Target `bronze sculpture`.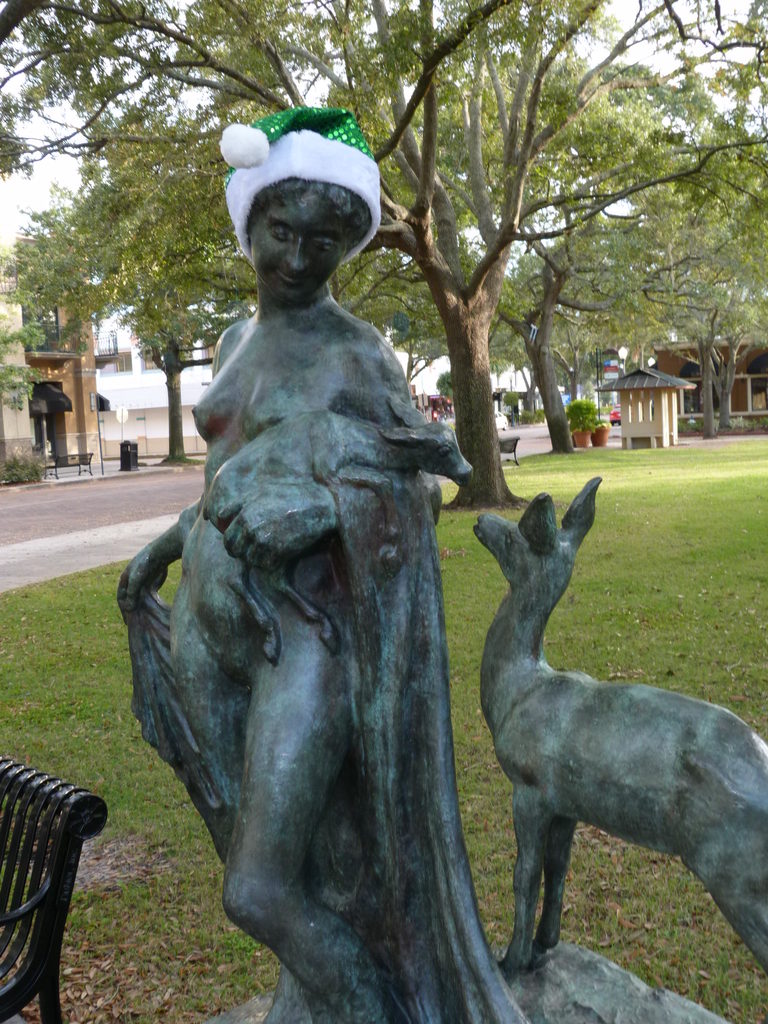
Target region: {"x1": 117, "y1": 103, "x2": 767, "y2": 1023}.
